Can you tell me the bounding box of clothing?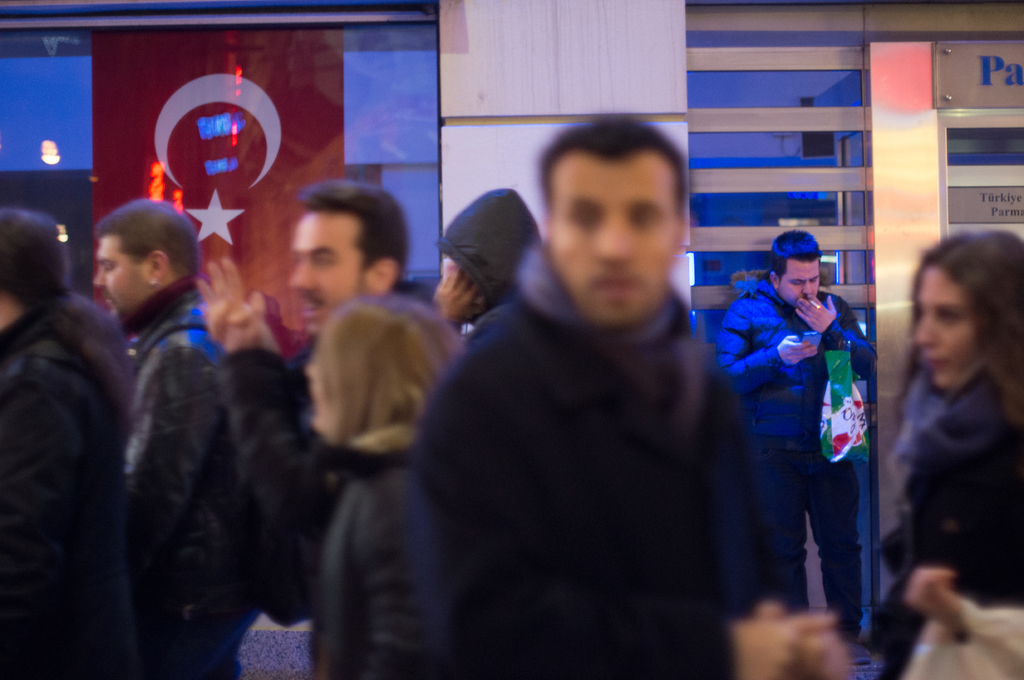
[x1=723, y1=280, x2=876, y2=640].
